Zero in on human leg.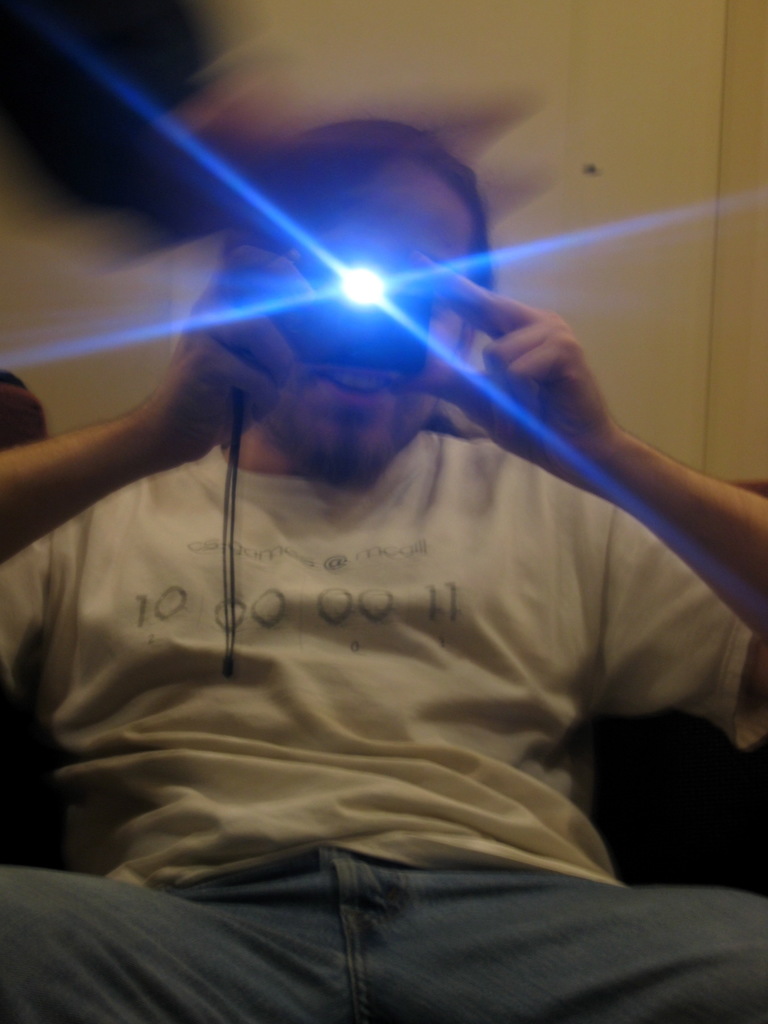
Zeroed in: pyautogui.locateOnScreen(0, 862, 352, 1023).
